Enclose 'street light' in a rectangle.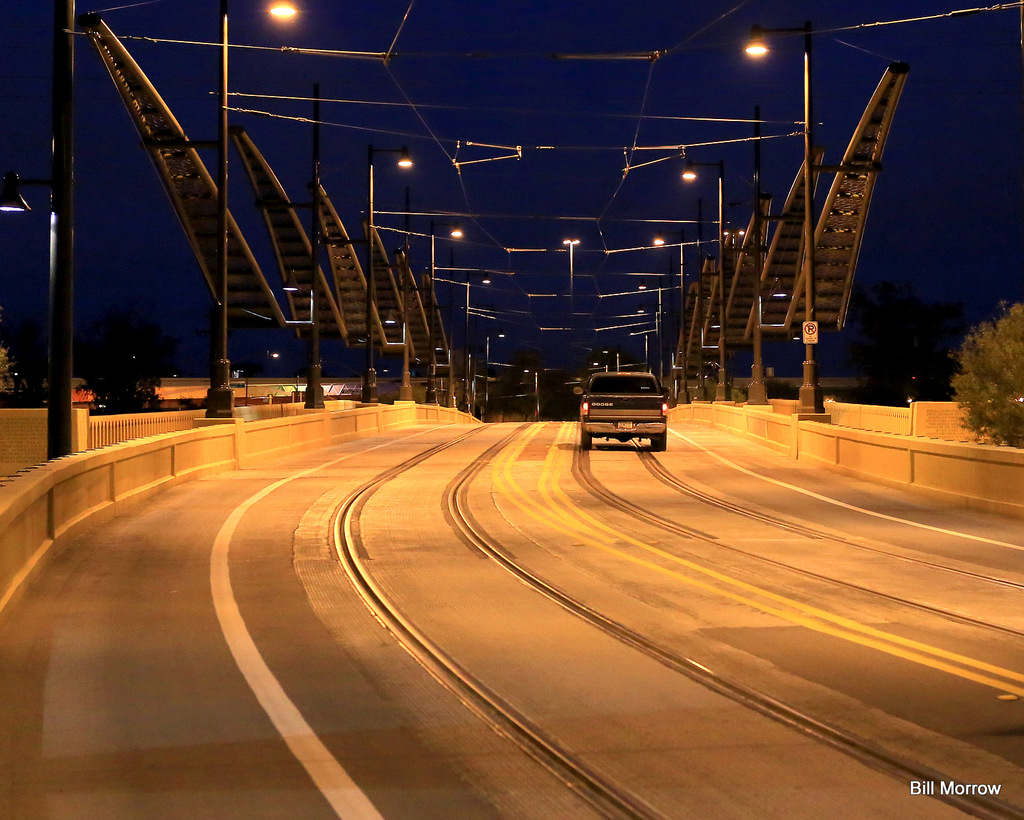
[685, 162, 723, 399].
